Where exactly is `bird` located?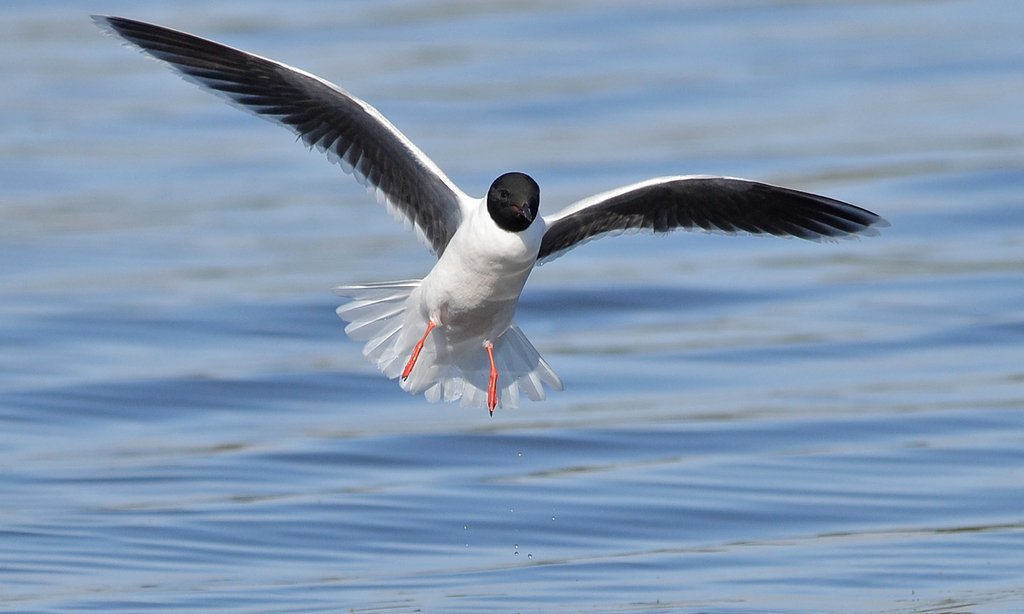
Its bounding box is x1=95 y1=15 x2=895 y2=416.
